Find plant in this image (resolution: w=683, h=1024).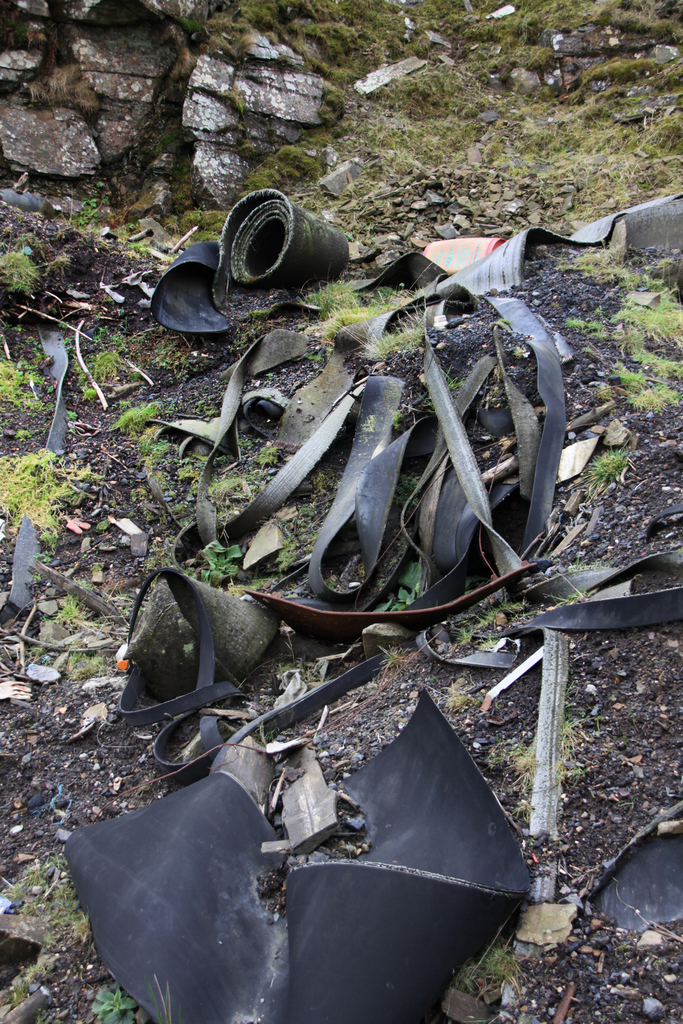
(left=570, top=436, right=647, bottom=504).
